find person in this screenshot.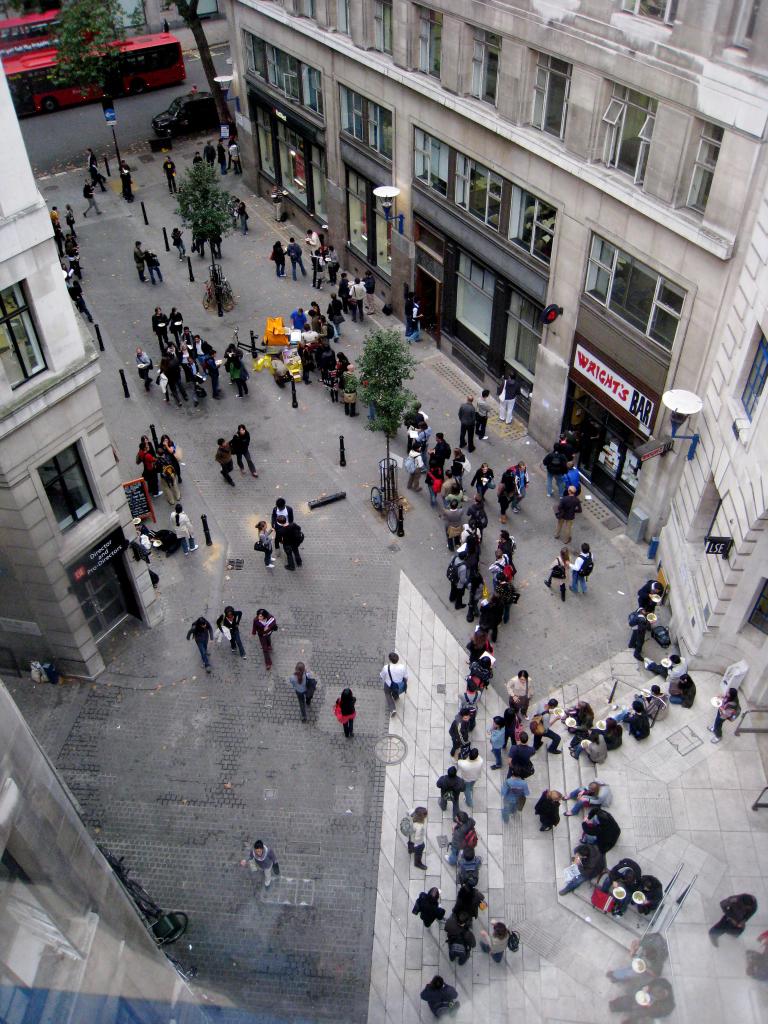
The bounding box for person is 399 806 431 870.
